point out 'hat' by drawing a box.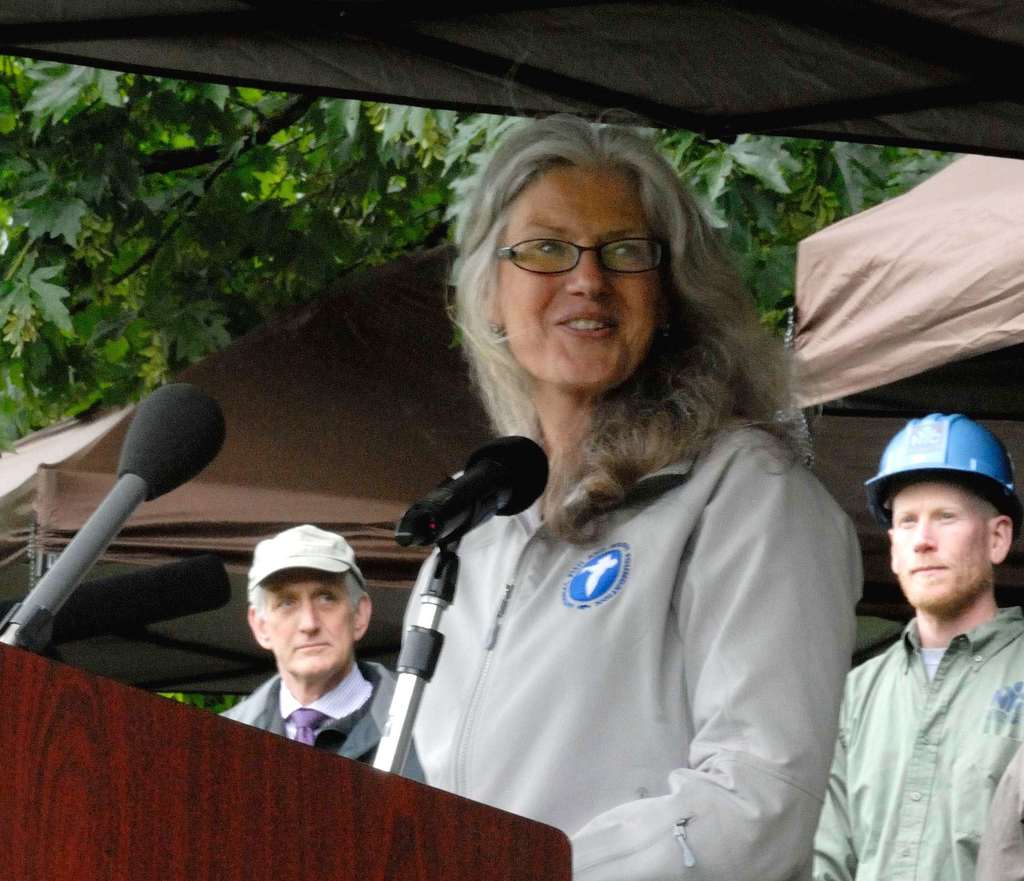
(x1=247, y1=523, x2=366, y2=591).
